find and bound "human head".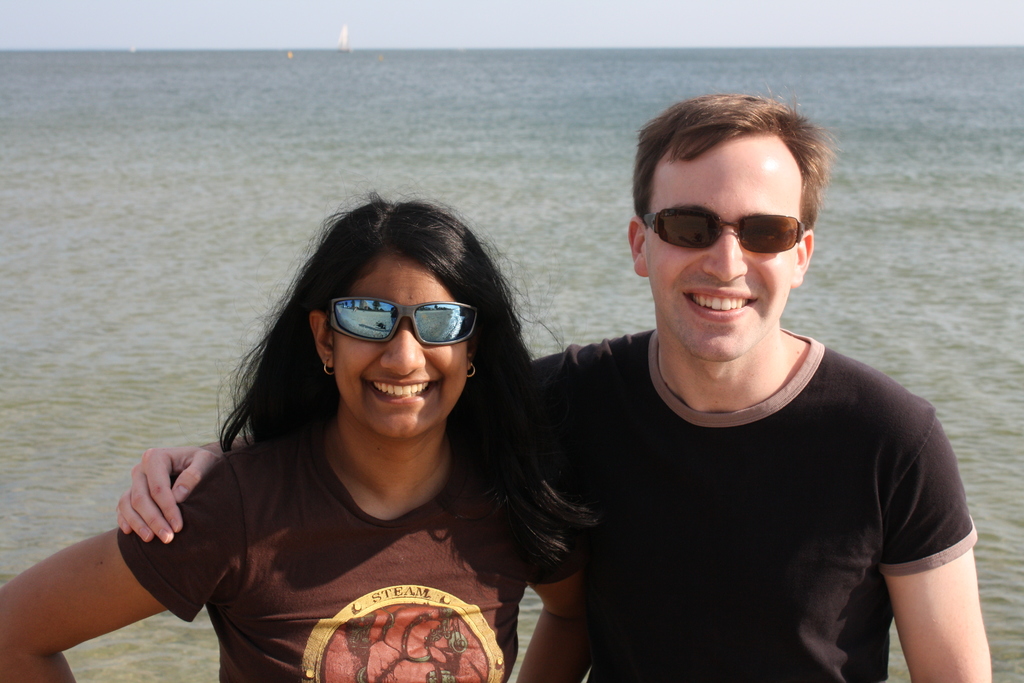
Bound: 627,92,829,356.
